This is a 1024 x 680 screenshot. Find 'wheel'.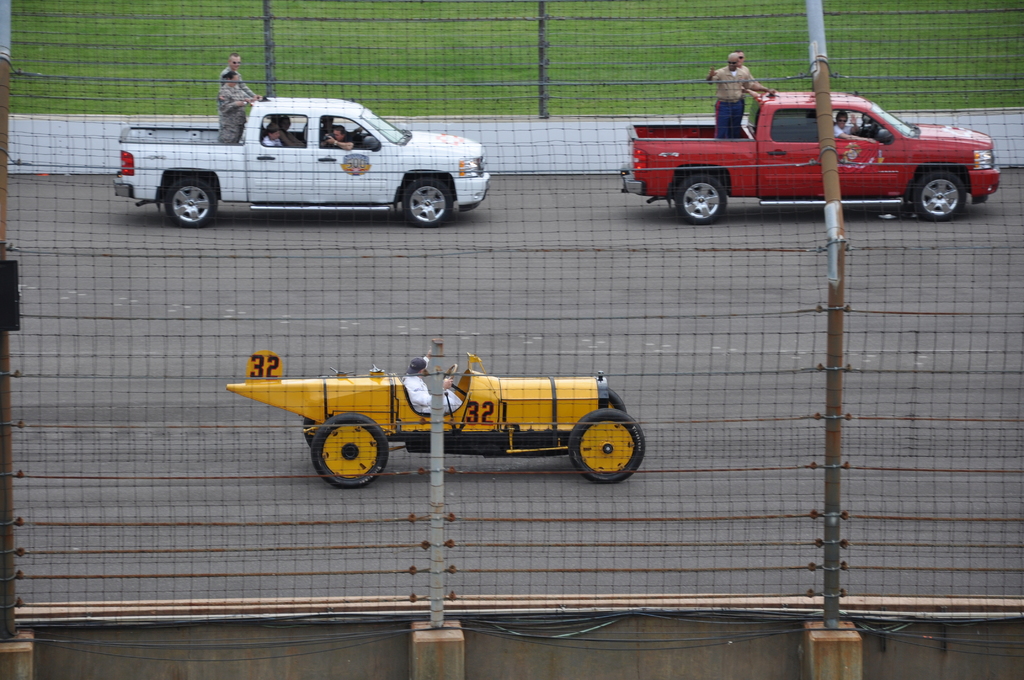
Bounding box: <box>911,172,970,222</box>.
